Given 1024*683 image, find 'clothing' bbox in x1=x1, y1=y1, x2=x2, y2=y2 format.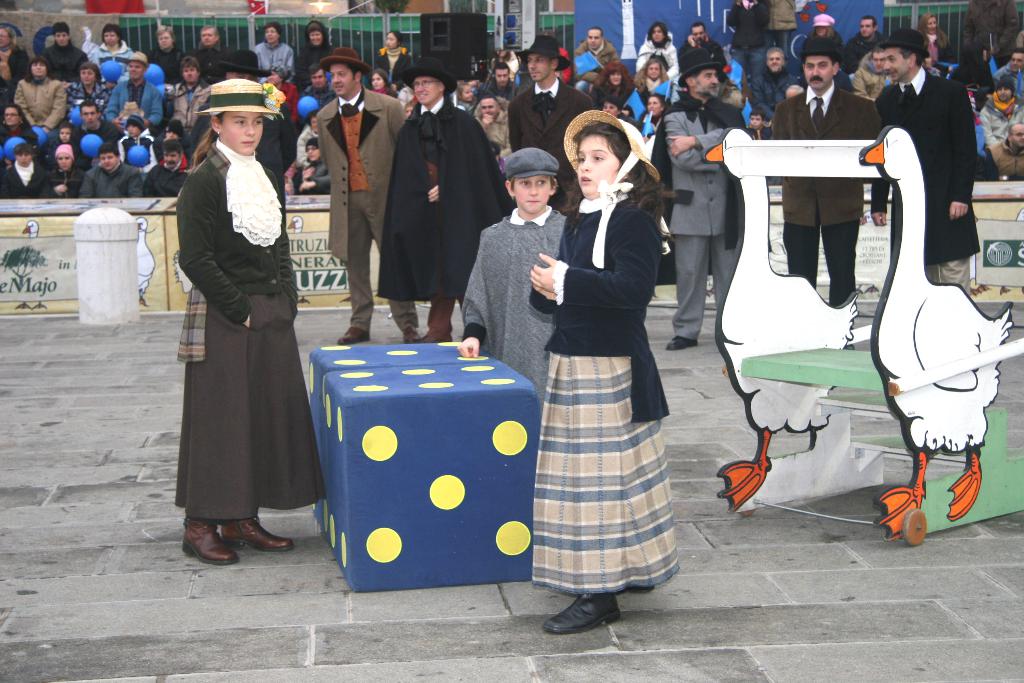
x1=725, y1=0, x2=768, y2=103.
